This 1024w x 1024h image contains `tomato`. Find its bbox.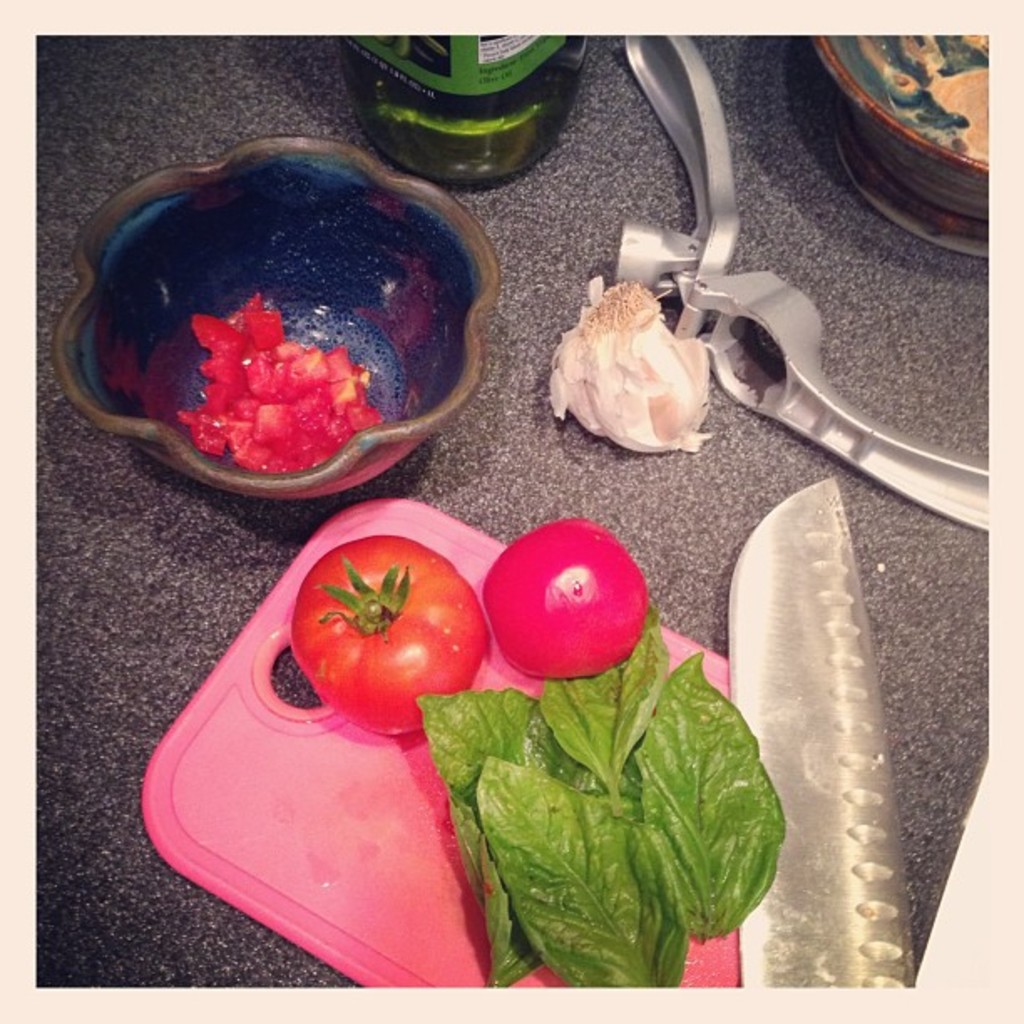
box=[293, 530, 489, 733].
